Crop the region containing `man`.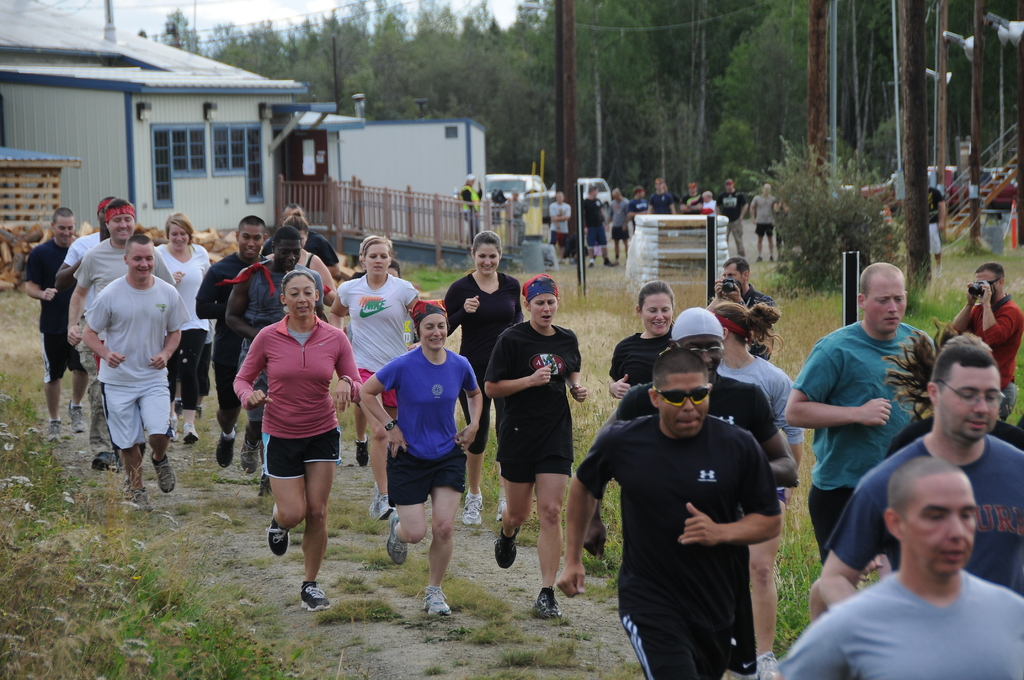
Crop region: (506, 186, 527, 248).
